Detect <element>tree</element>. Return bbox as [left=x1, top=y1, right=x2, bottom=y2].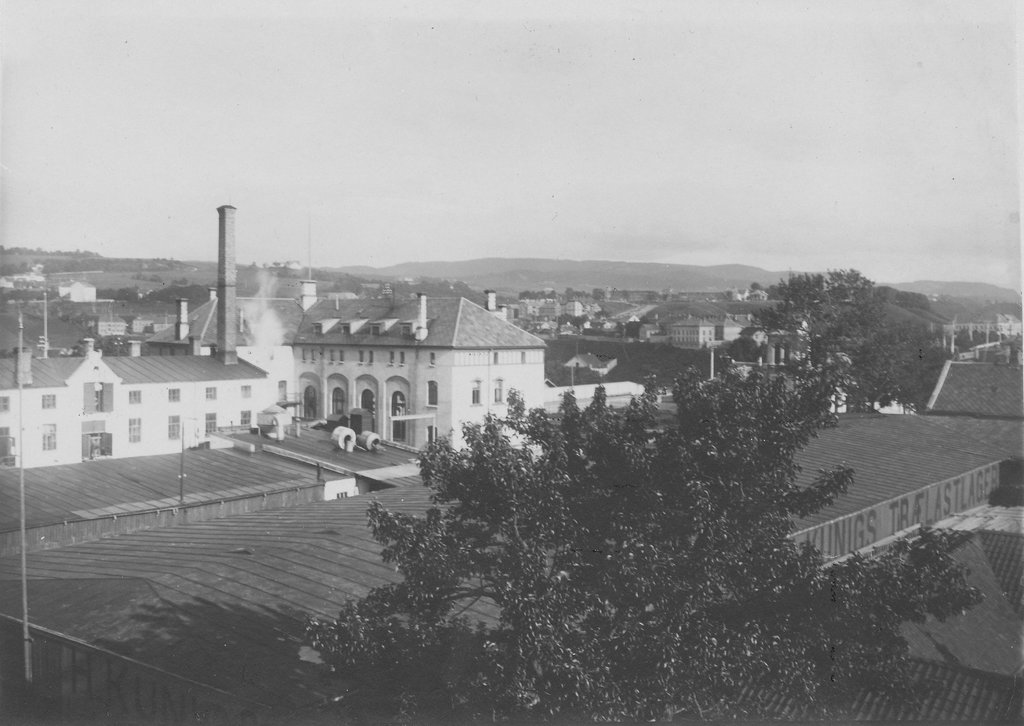
[left=986, top=458, right=1023, bottom=508].
